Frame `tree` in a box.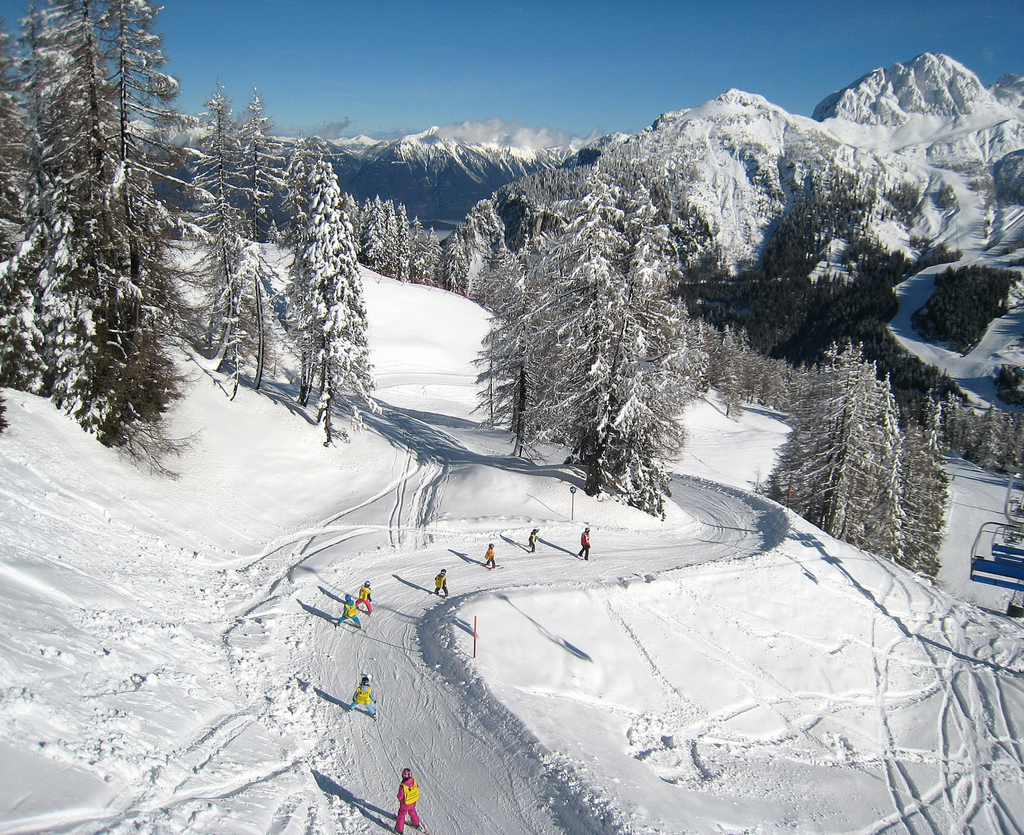
0/31/49/416.
